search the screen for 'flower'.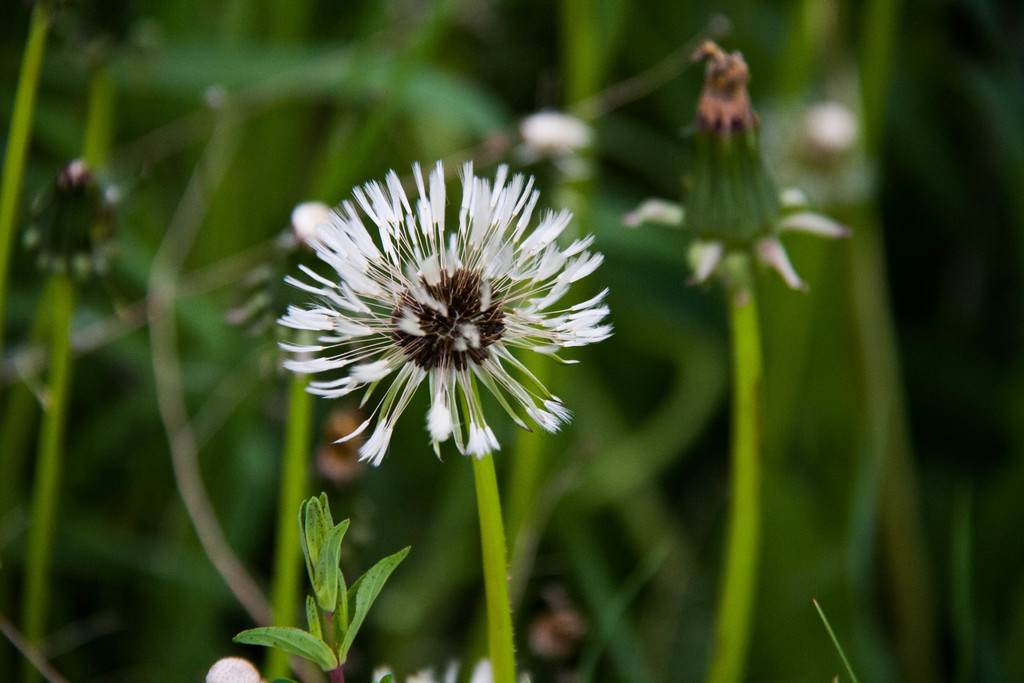
Found at x1=278, y1=156, x2=611, y2=477.
